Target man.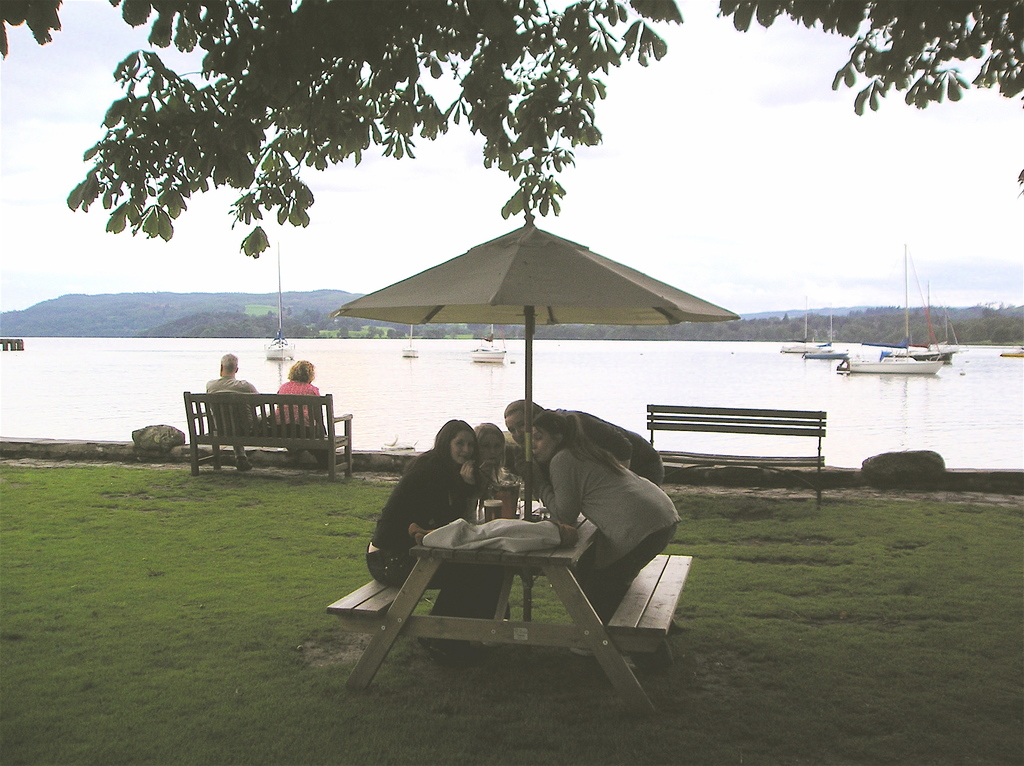
Target region: rect(202, 349, 265, 470).
